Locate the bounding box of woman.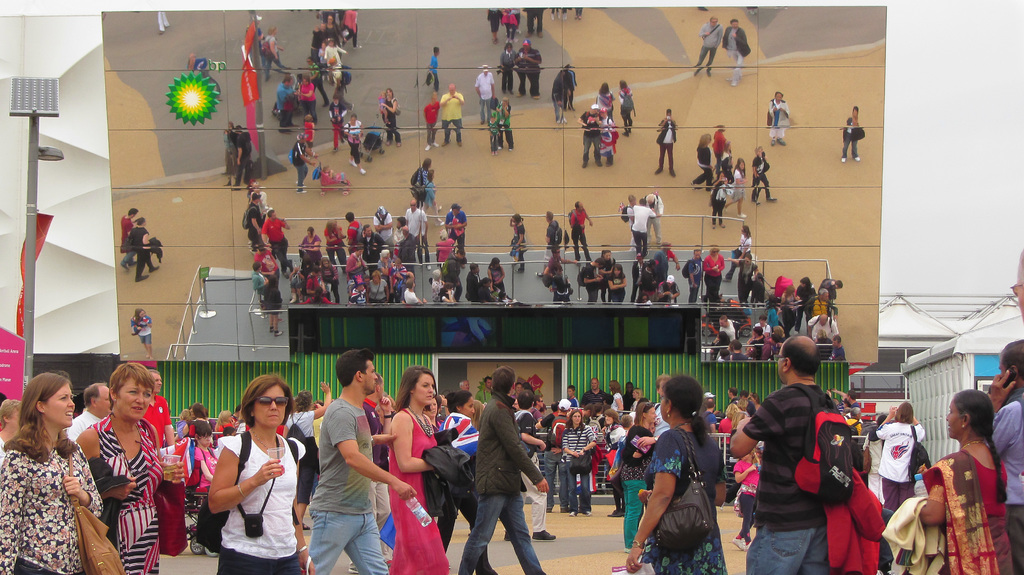
Bounding box: [73,356,186,574].
